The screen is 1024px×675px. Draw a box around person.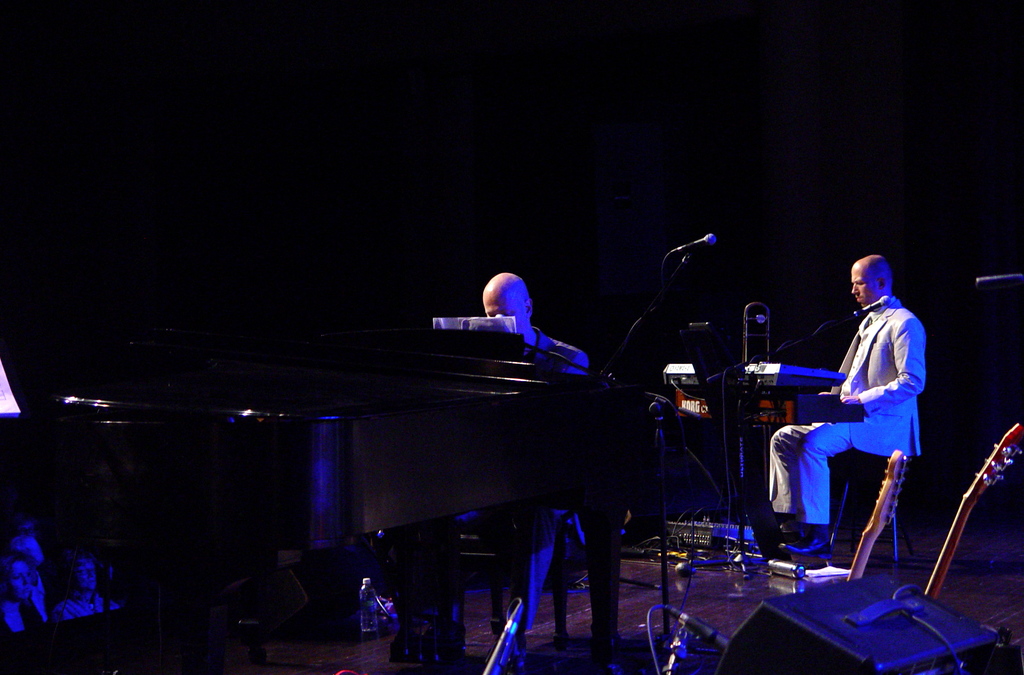
BBox(480, 272, 593, 637).
